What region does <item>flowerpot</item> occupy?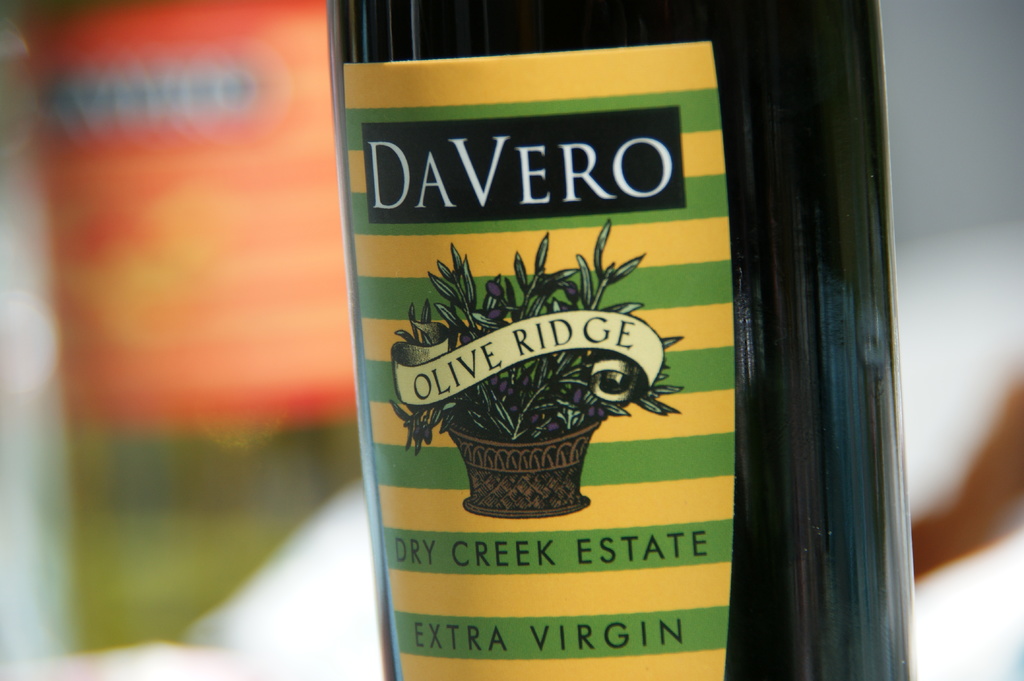
left=420, top=399, right=632, bottom=518.
